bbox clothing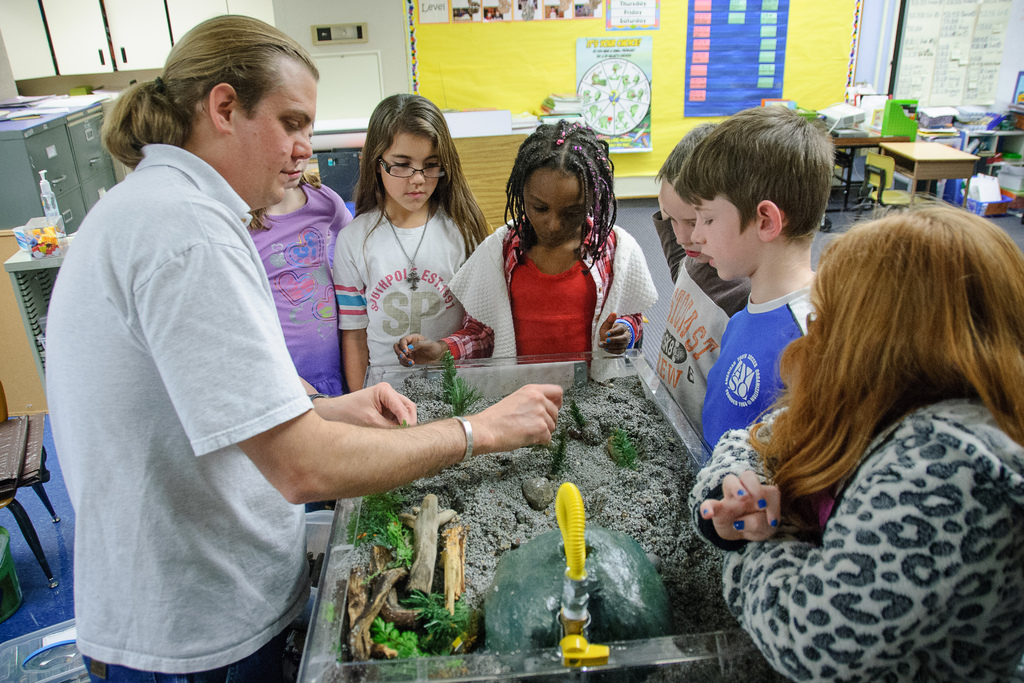
pyautogui.locateOnScreen(648, 205, 754, 427)
